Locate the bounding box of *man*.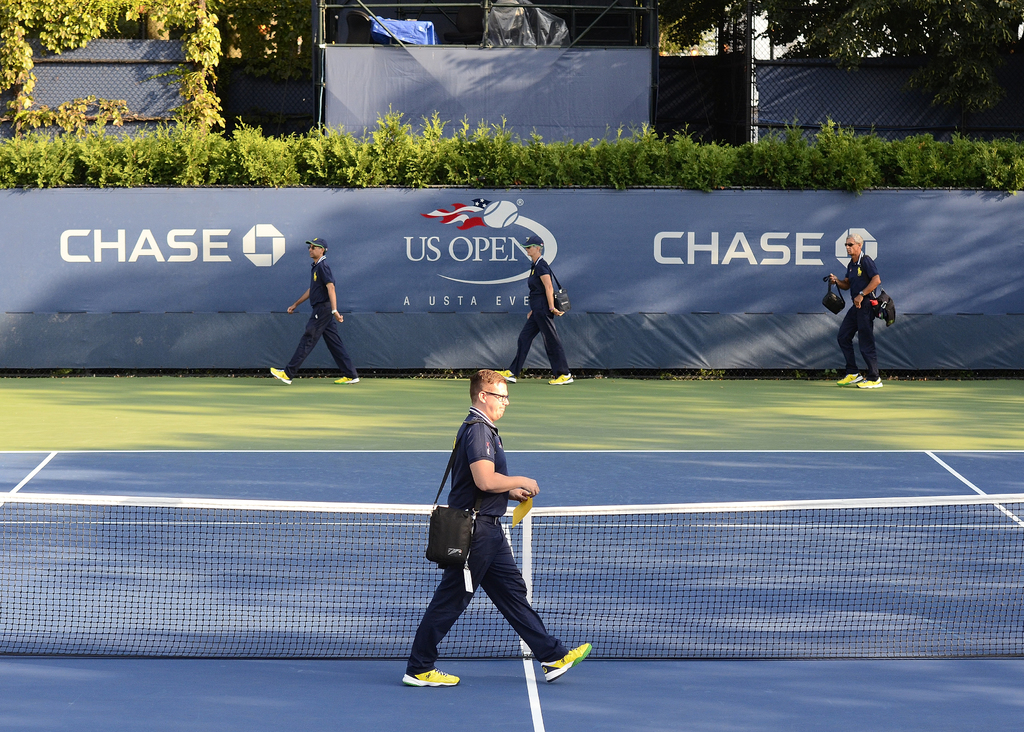
Bounding box: [left=270, top=242, right=362, bottom=389].
